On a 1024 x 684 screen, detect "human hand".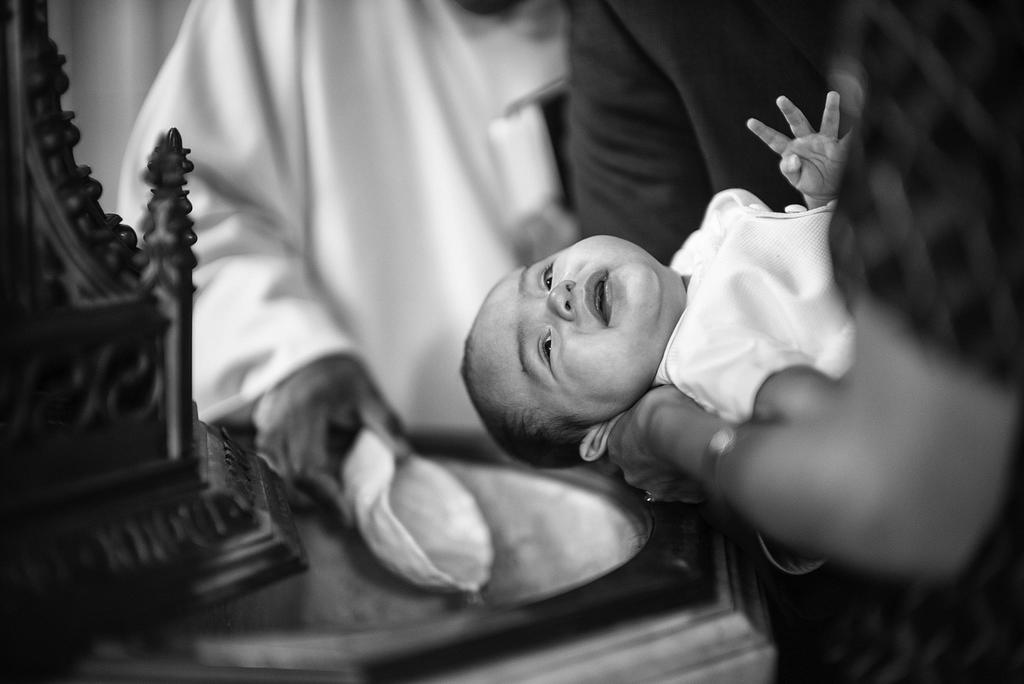
locate(250, 348, 414, 530).
